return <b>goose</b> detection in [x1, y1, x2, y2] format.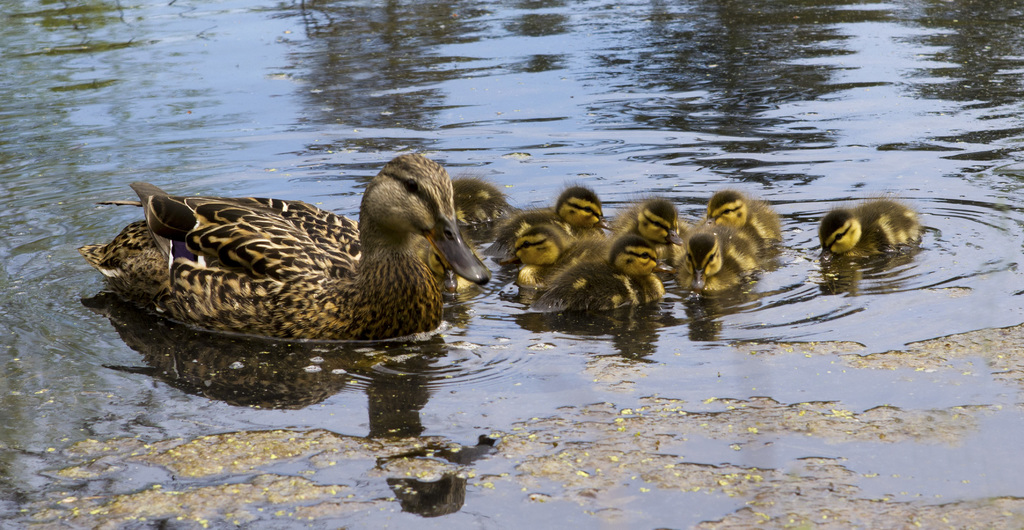
[619, 195, 692, 270].
